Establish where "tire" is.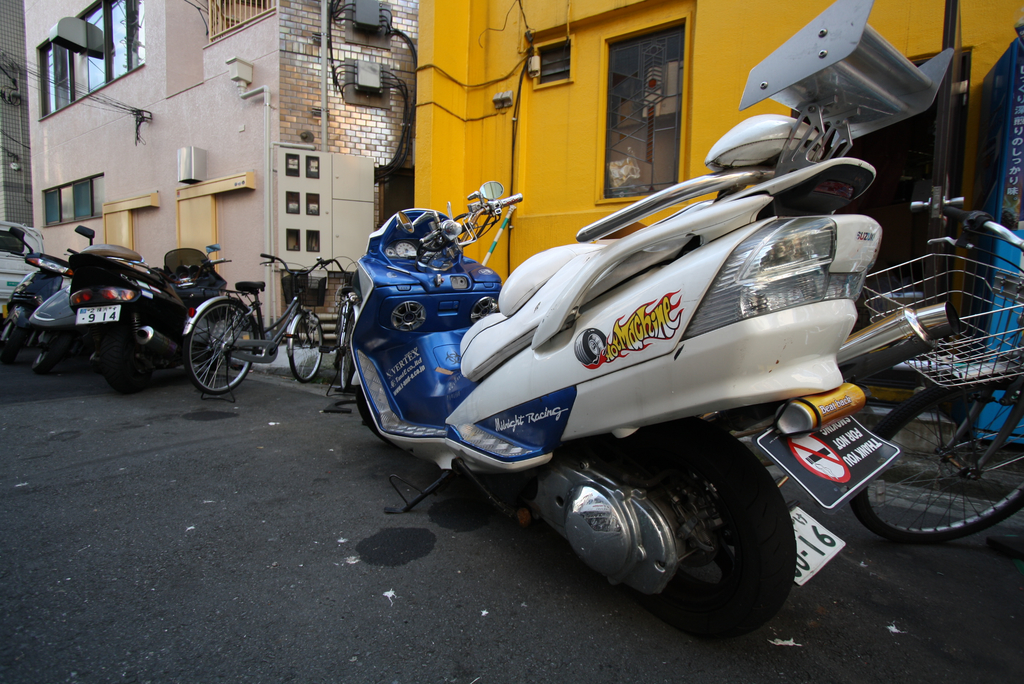
Established at bbox(96, 329, 148, 392).
